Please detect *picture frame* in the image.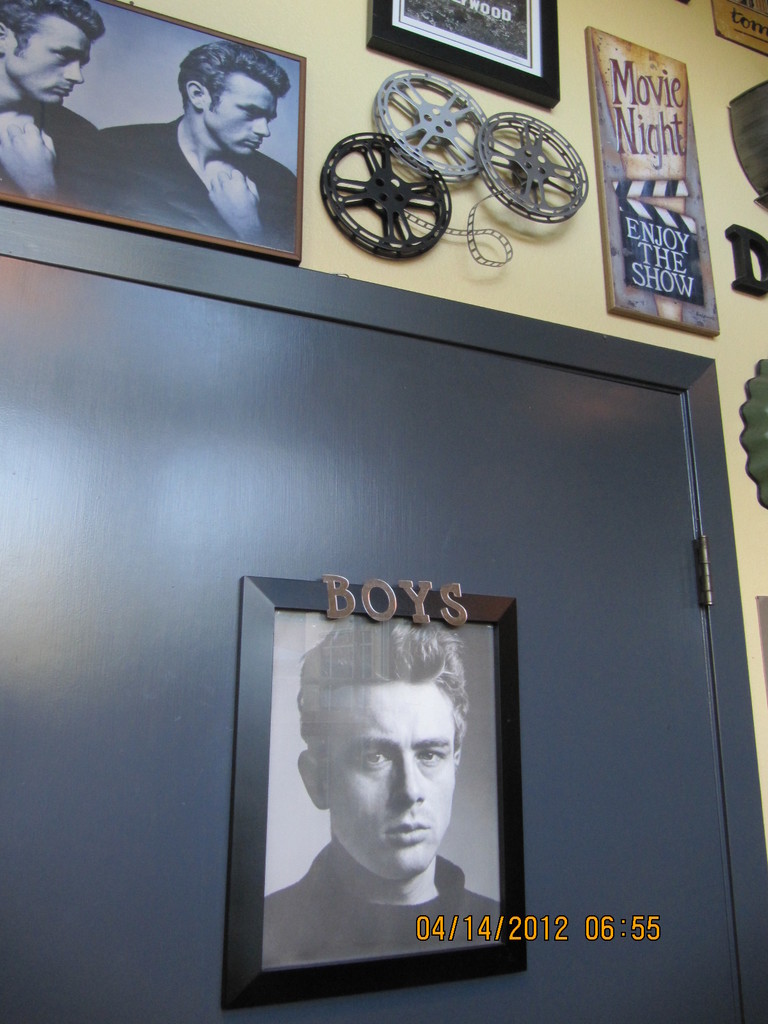
[left=195, top=536, right=572, bottom=1012].
